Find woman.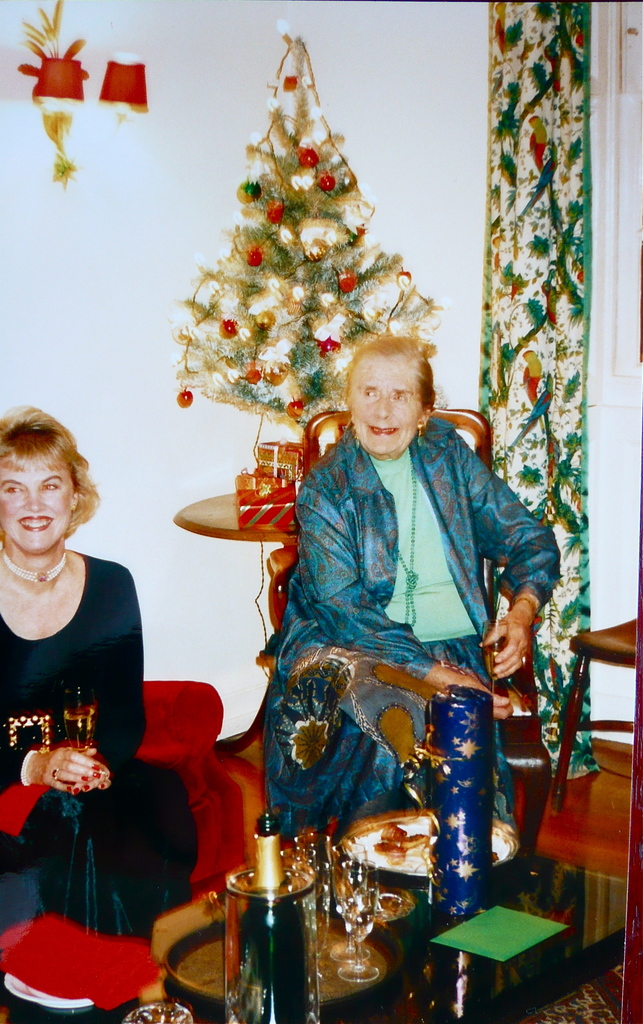
bbox=(260, 335, 568, 838).
